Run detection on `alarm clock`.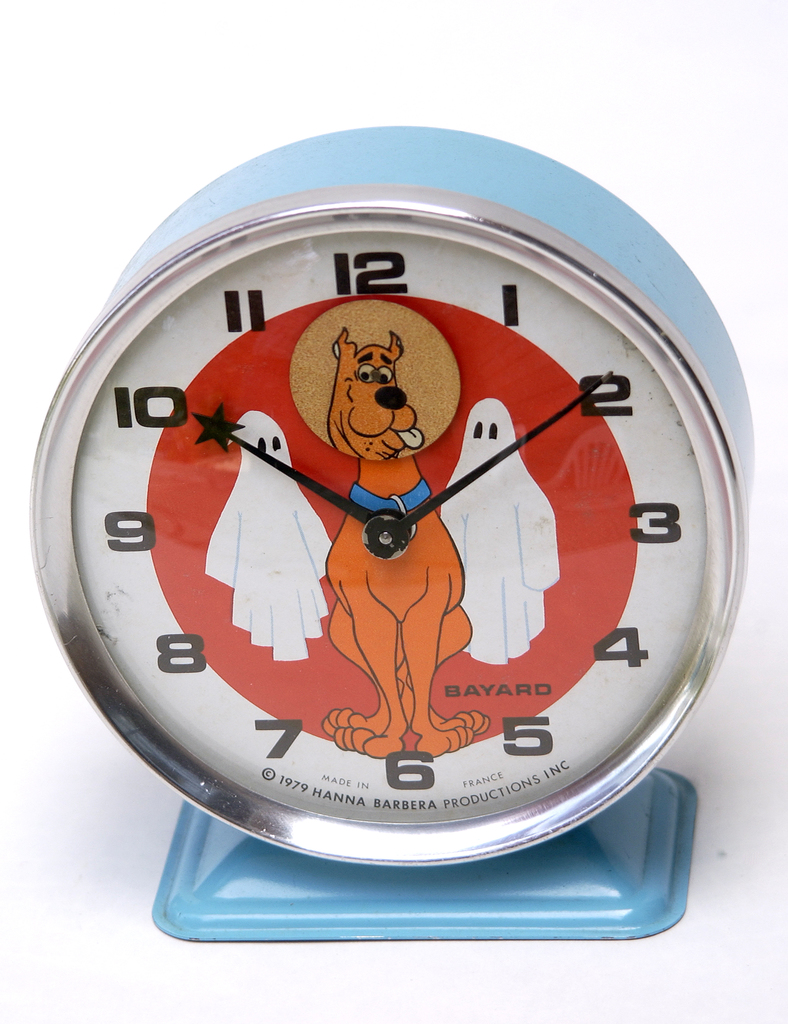
Result: locate(26, 122, 750, 939).
